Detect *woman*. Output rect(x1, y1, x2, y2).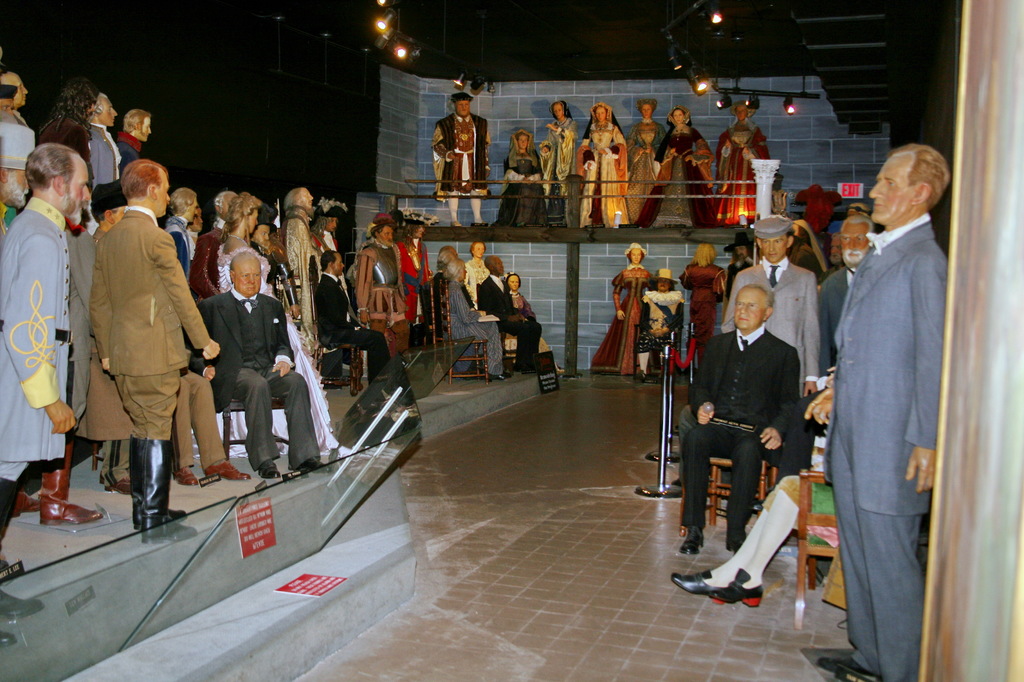
rect(492, 128, 550, 230).
